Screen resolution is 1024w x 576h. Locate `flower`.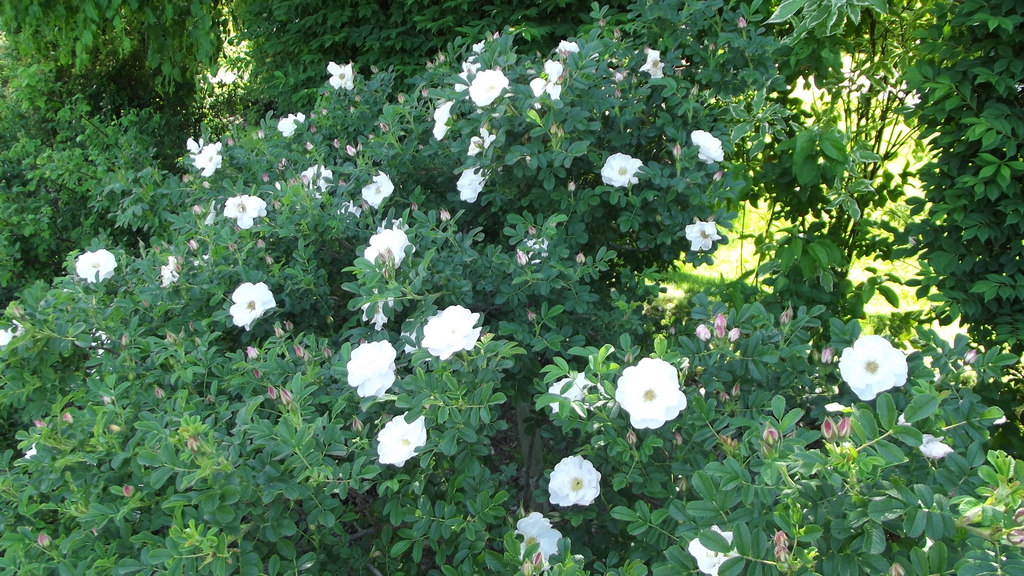
region(438, 204, 454, 223).
